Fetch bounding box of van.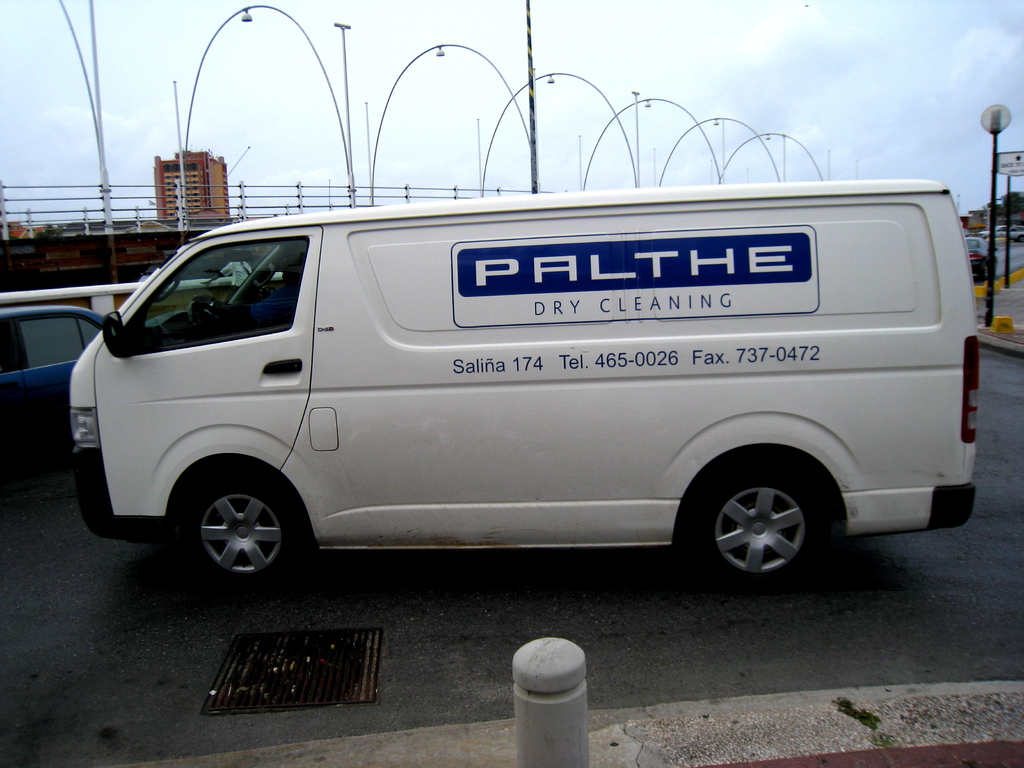
Bbox: 65, 176, 985, 591.
